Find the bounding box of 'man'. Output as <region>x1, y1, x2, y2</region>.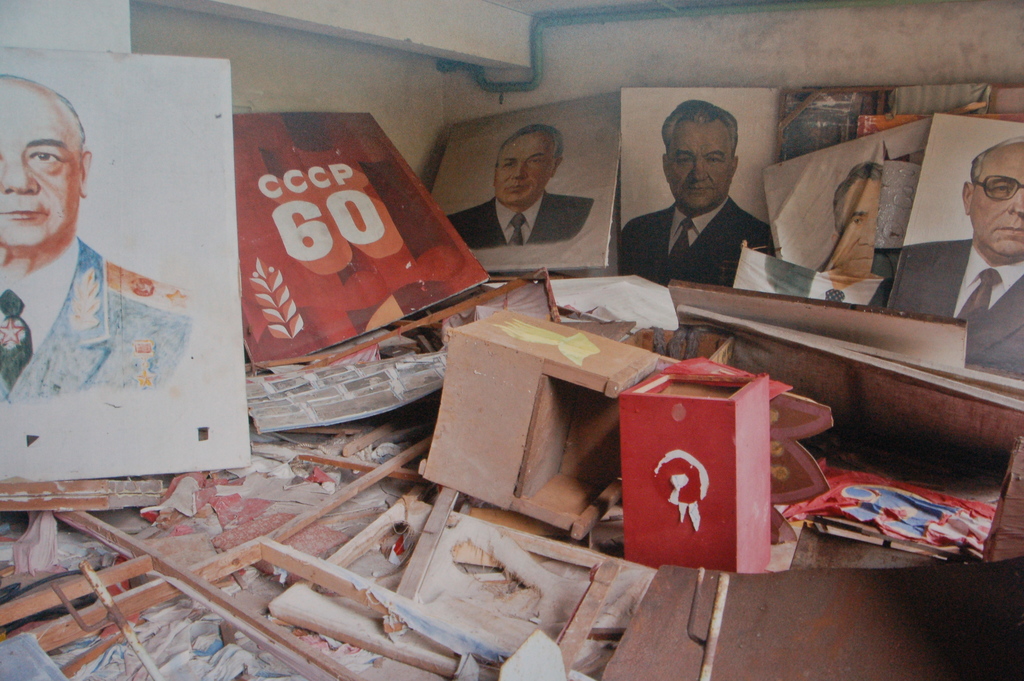
<region>887, 138, 1023, 381</region>.
